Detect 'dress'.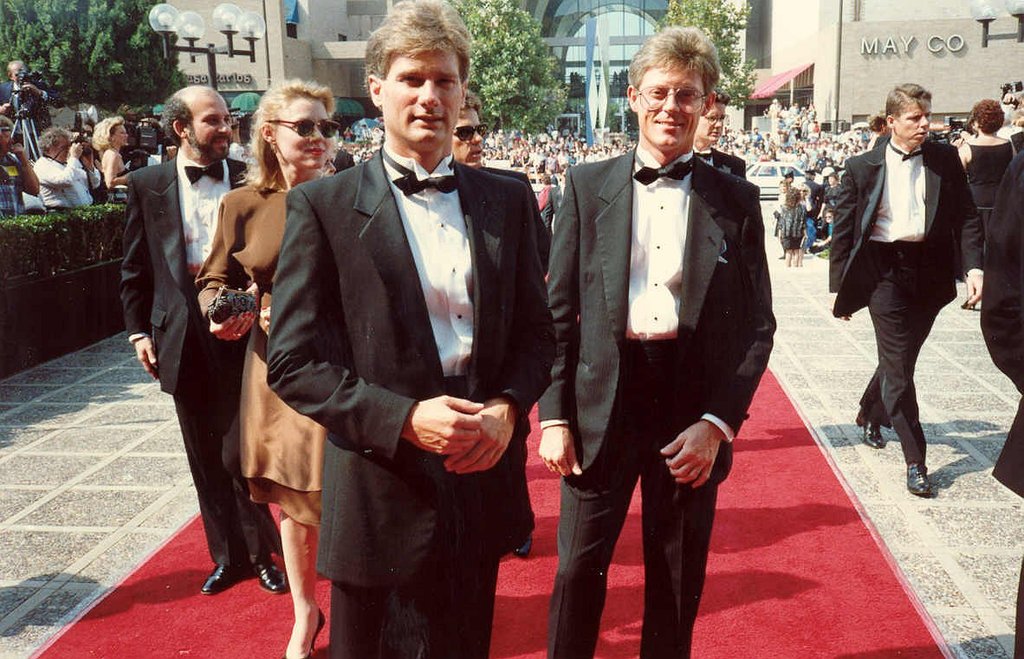
Detected at pyautogui.locateOnScreen(193, 185, 327, 532).
